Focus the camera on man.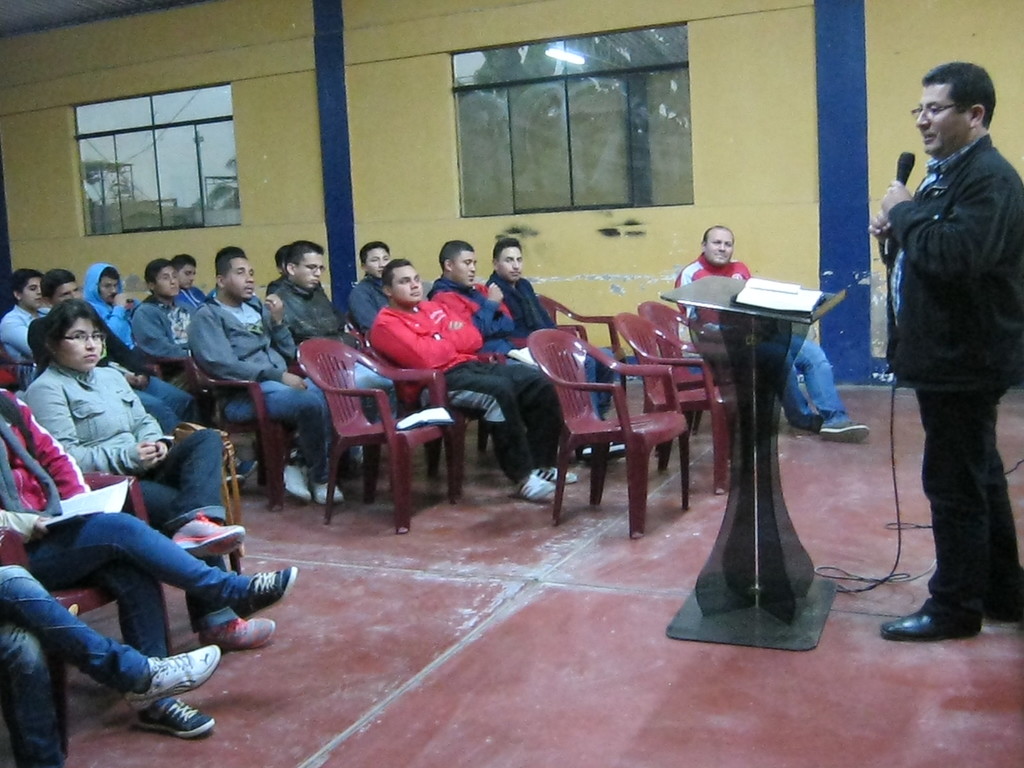
Focus region: 372, 259, 575, 500.
